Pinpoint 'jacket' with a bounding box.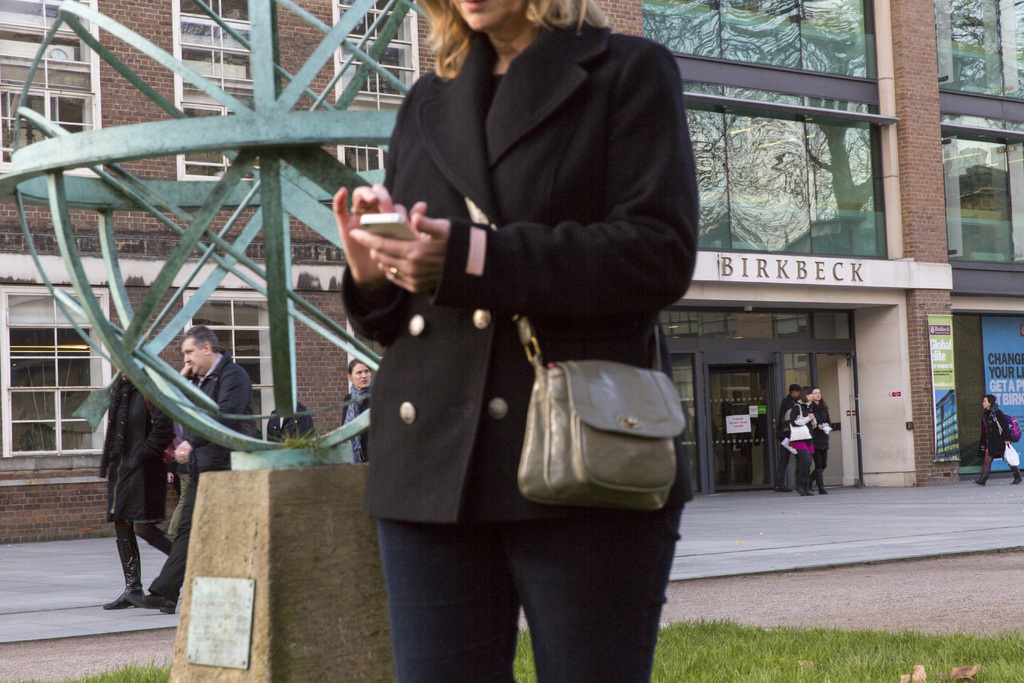
left=337, top=14, right=675, bottom=528.
